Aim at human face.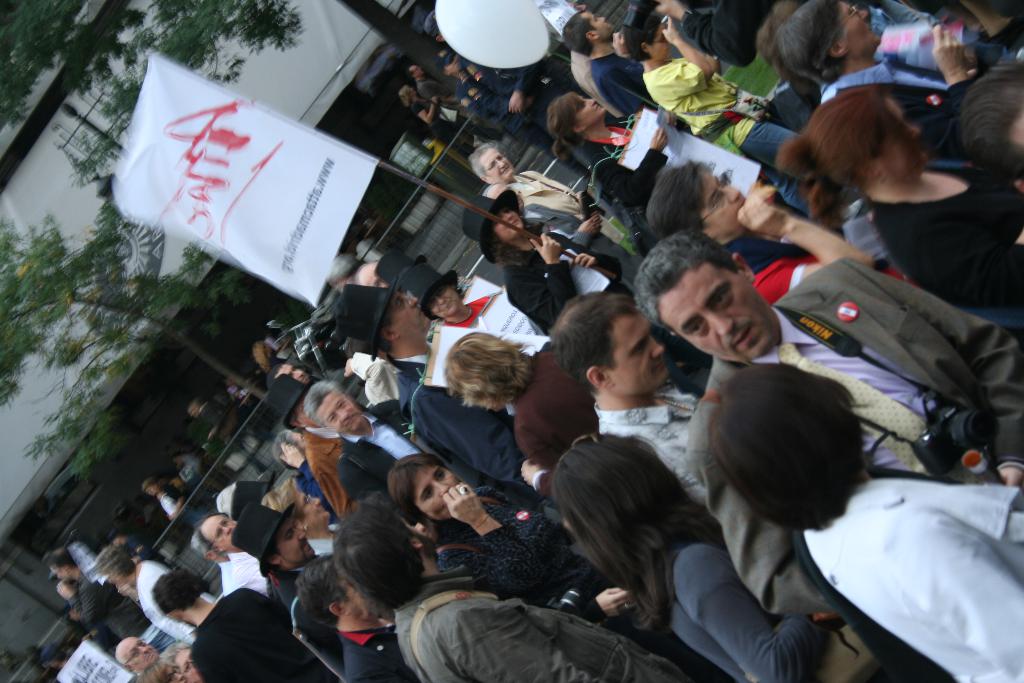
Aimed at 176,651,206,682.
